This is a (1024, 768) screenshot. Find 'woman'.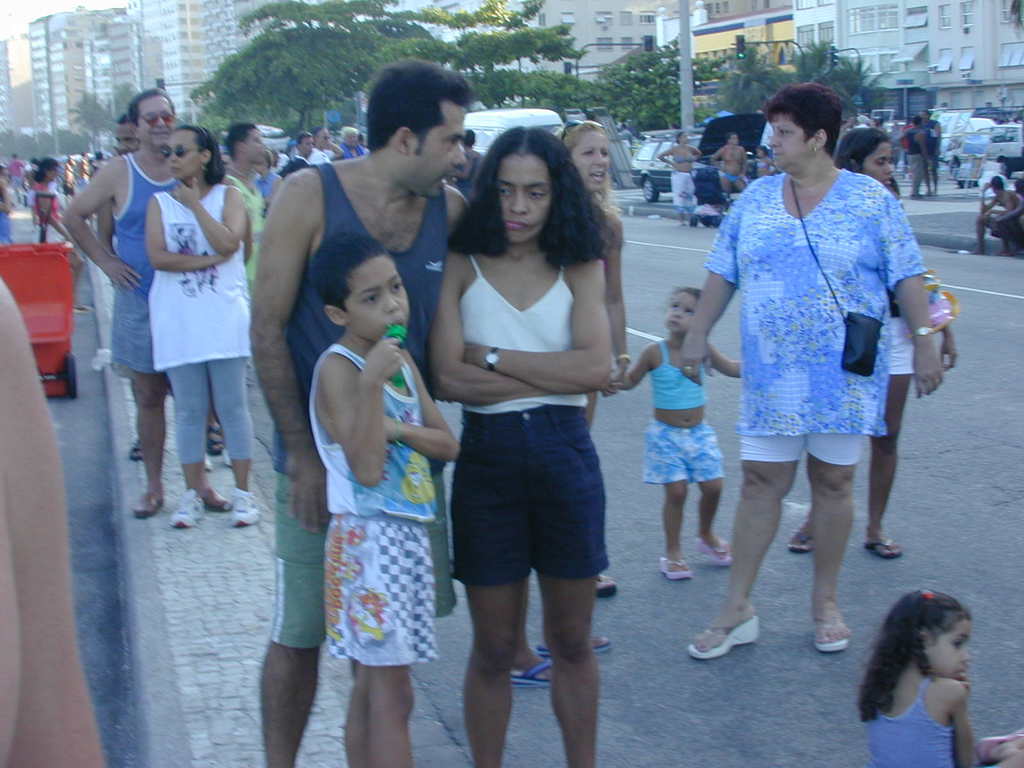
Bounding box: bbox(427, 124, 612, 767).
